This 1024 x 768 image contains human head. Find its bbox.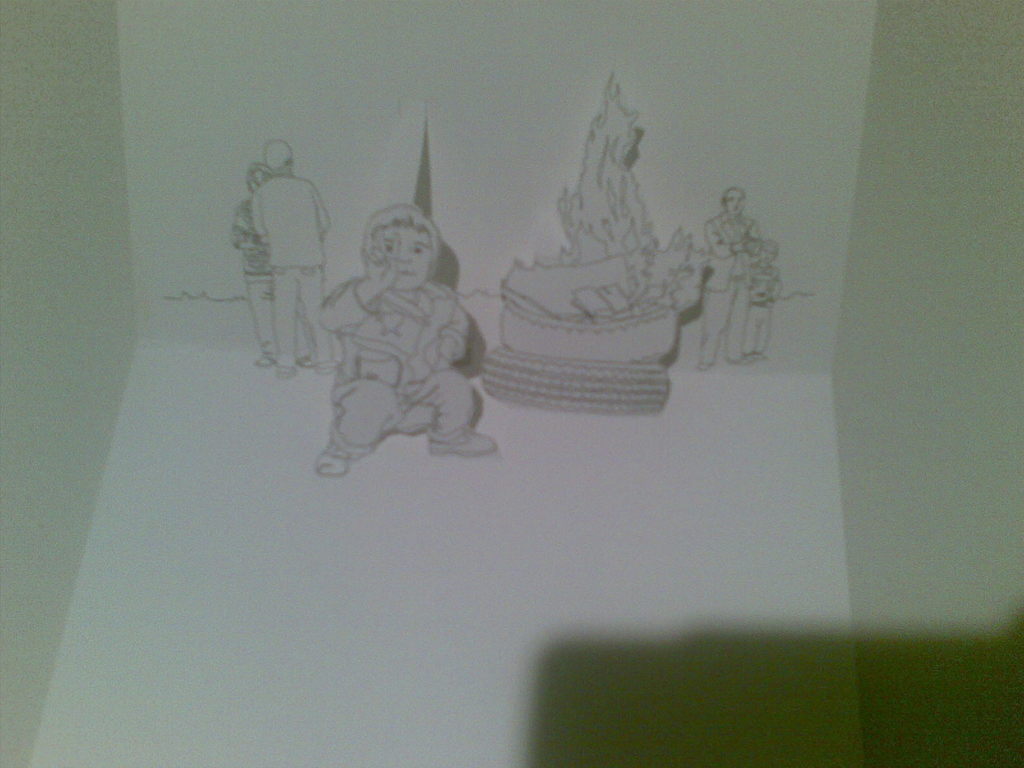
723 186 747 216.
